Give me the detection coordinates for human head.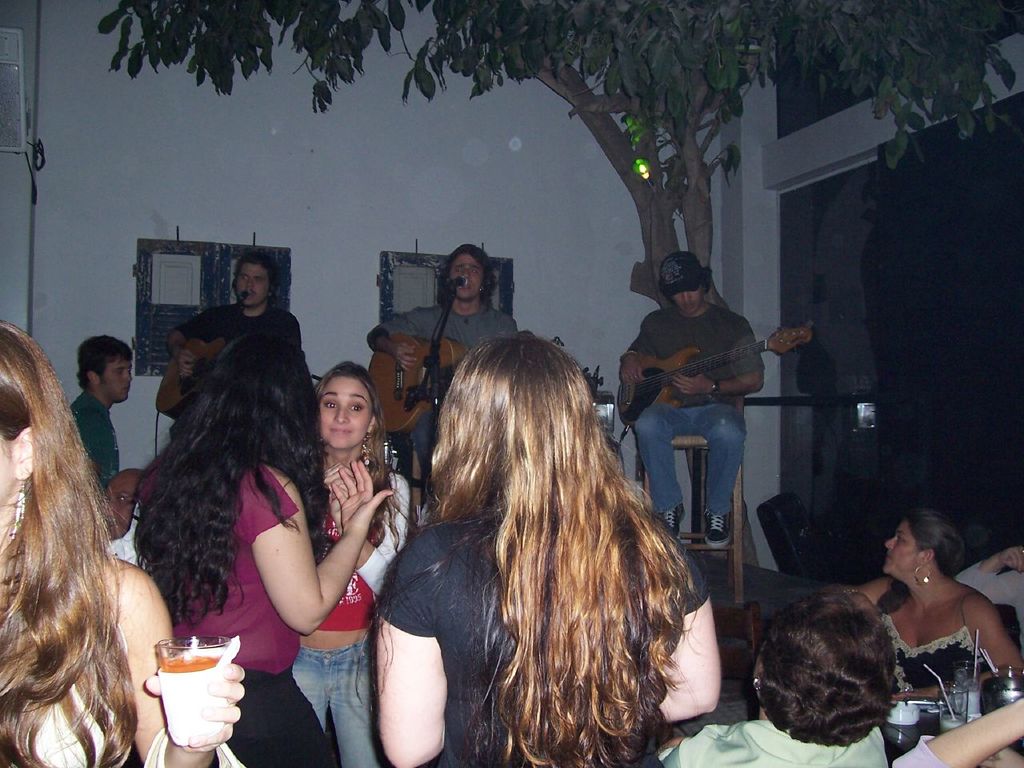
314:360:386:452.
